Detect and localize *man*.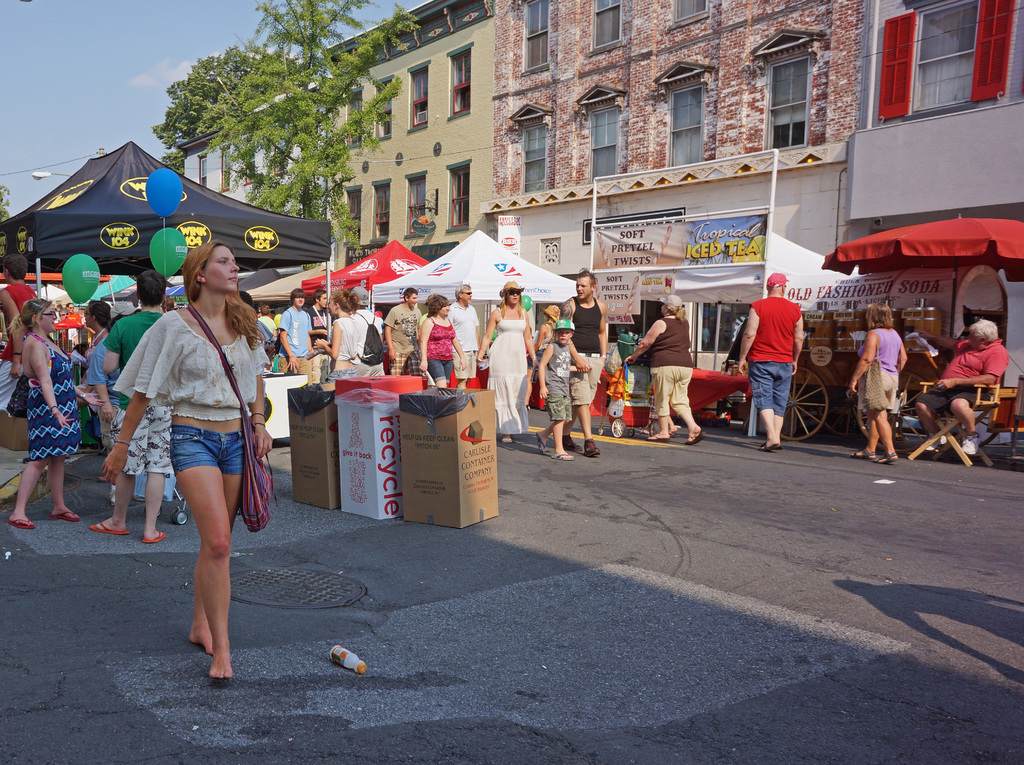
Localized at (259,302,278,374).
